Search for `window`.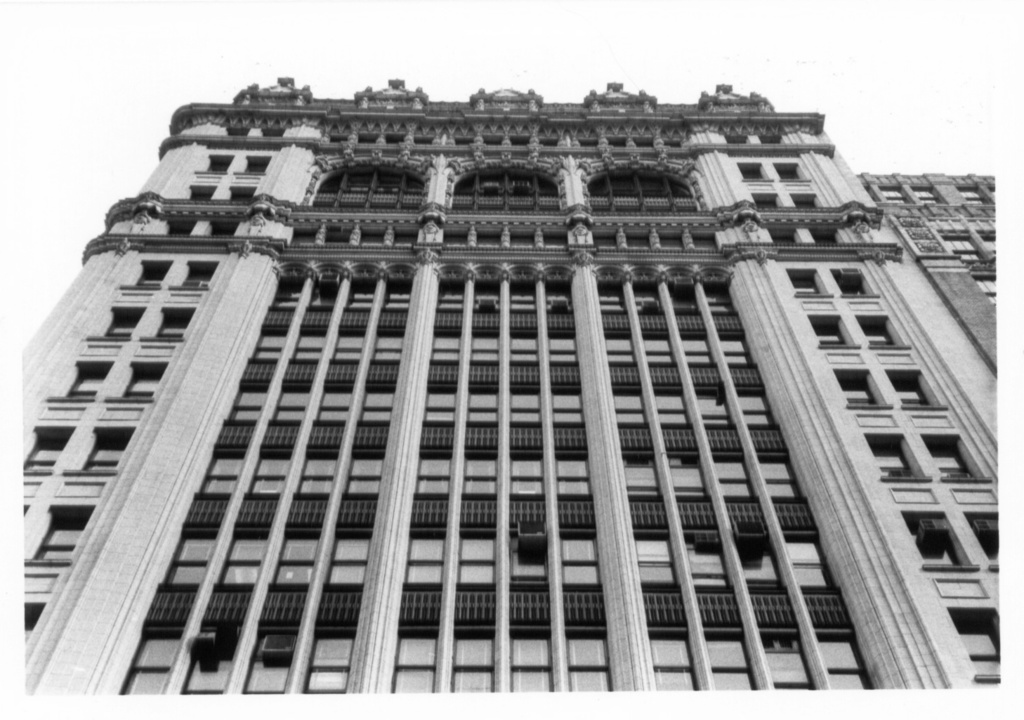
Found at 393/231/414/244.
